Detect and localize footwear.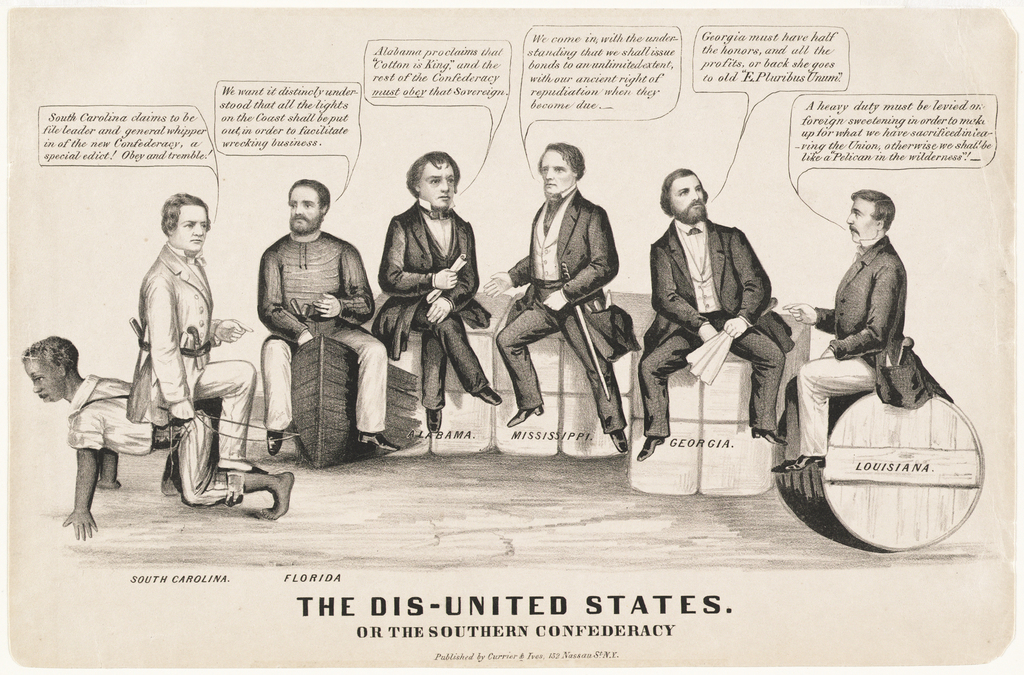
Localized at bbox(641, 440, 663, 463).
